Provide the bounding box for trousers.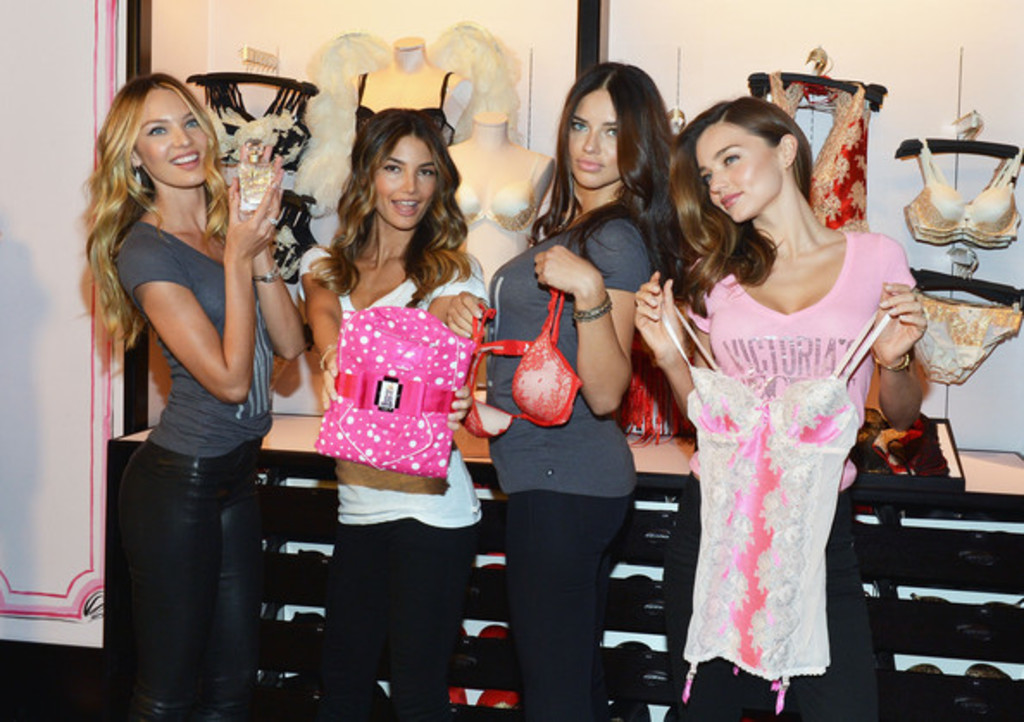
Rect(310, 512, 479, 720).
